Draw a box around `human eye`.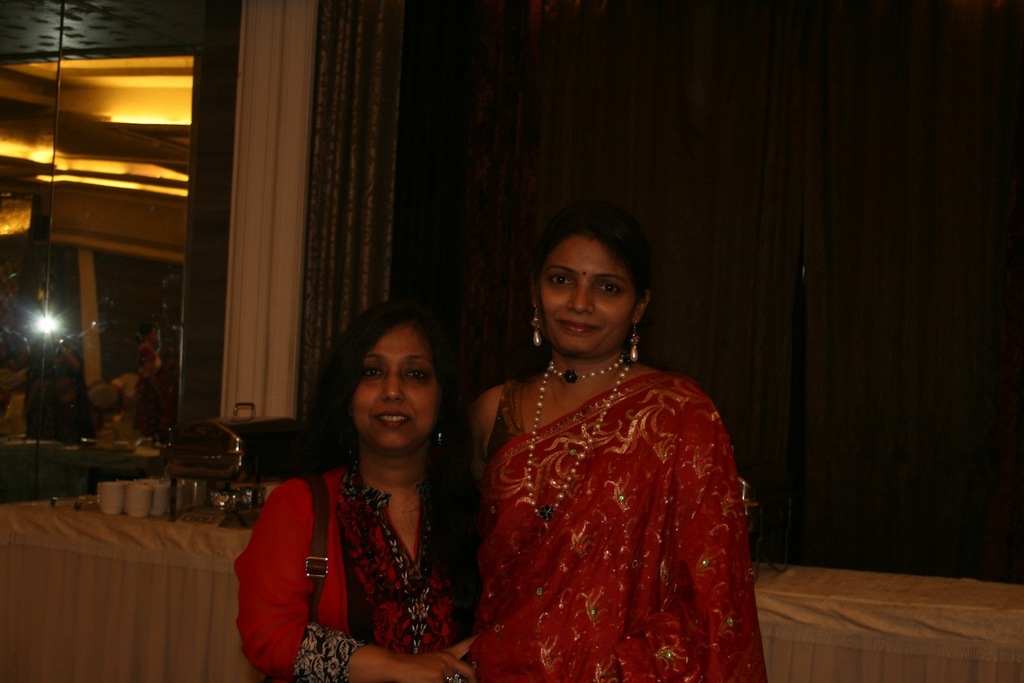
region(592, 279, 625, 301).
